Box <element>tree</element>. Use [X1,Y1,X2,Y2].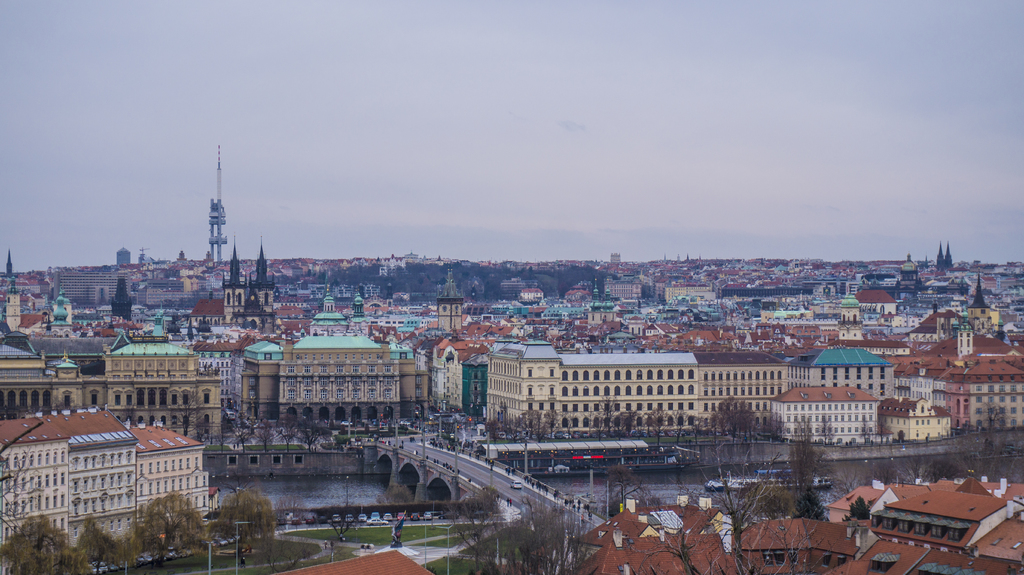
[968,401,1011,458].
